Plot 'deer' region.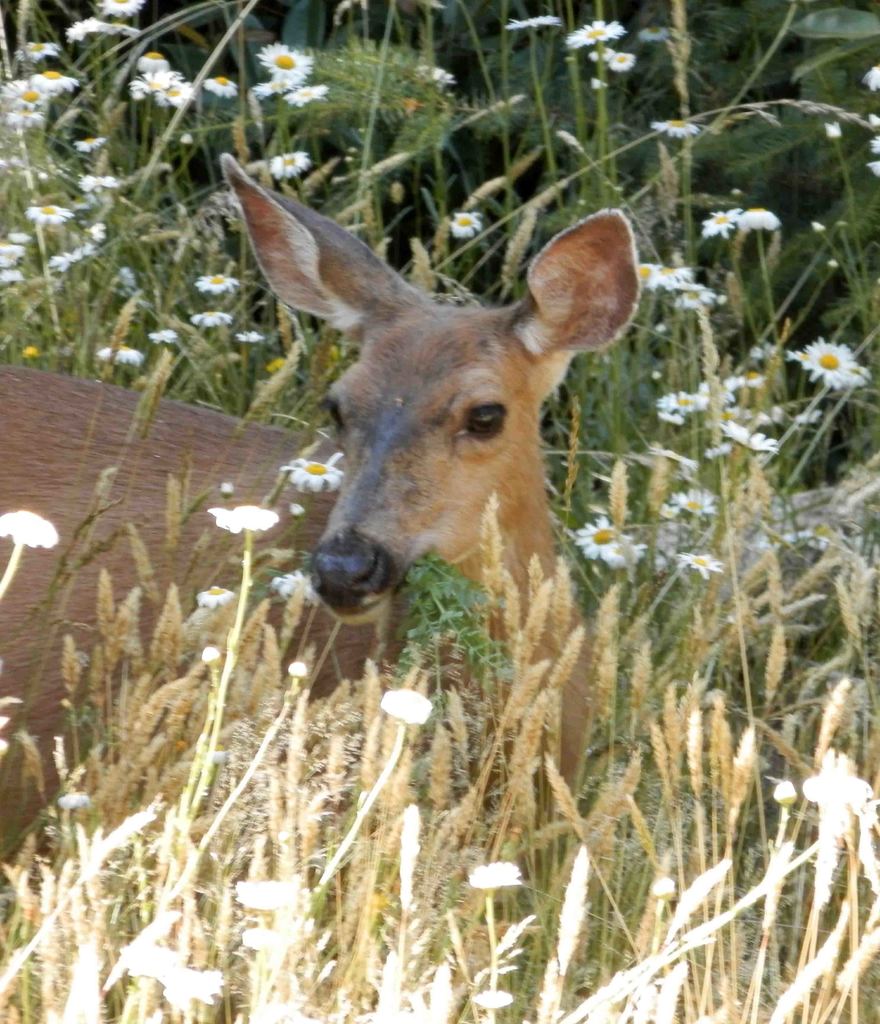
Plotted at 0 150 640 877.
